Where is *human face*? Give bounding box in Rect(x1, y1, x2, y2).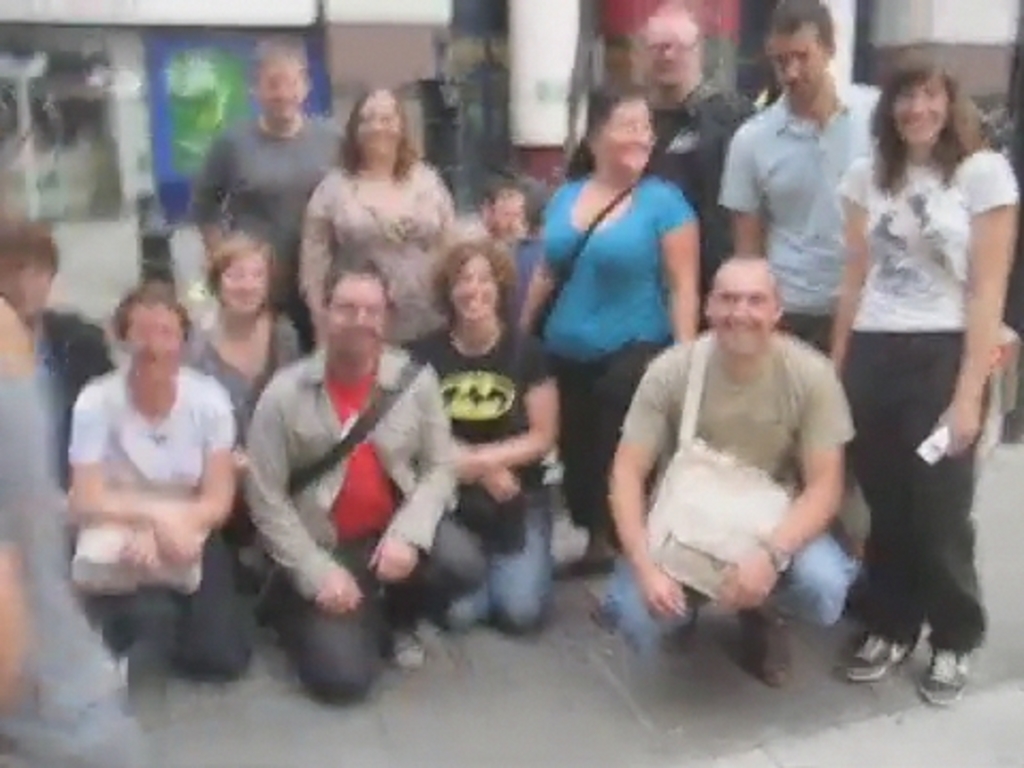
Rect(361, 87, 397, 149).
